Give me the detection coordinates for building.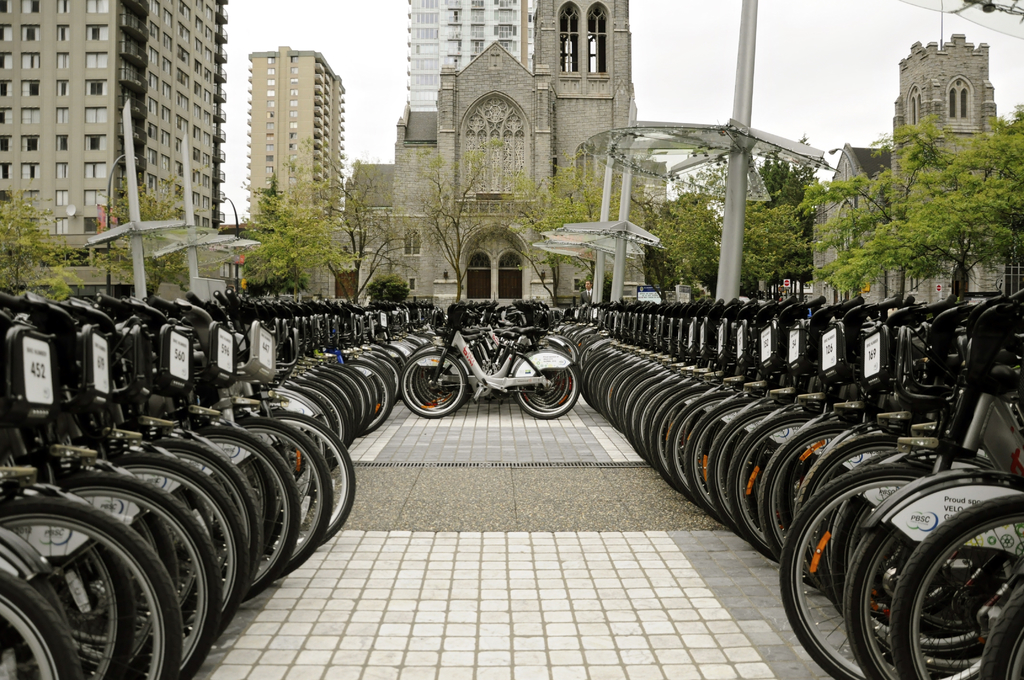
locate(808, 34, 1023, 295).
